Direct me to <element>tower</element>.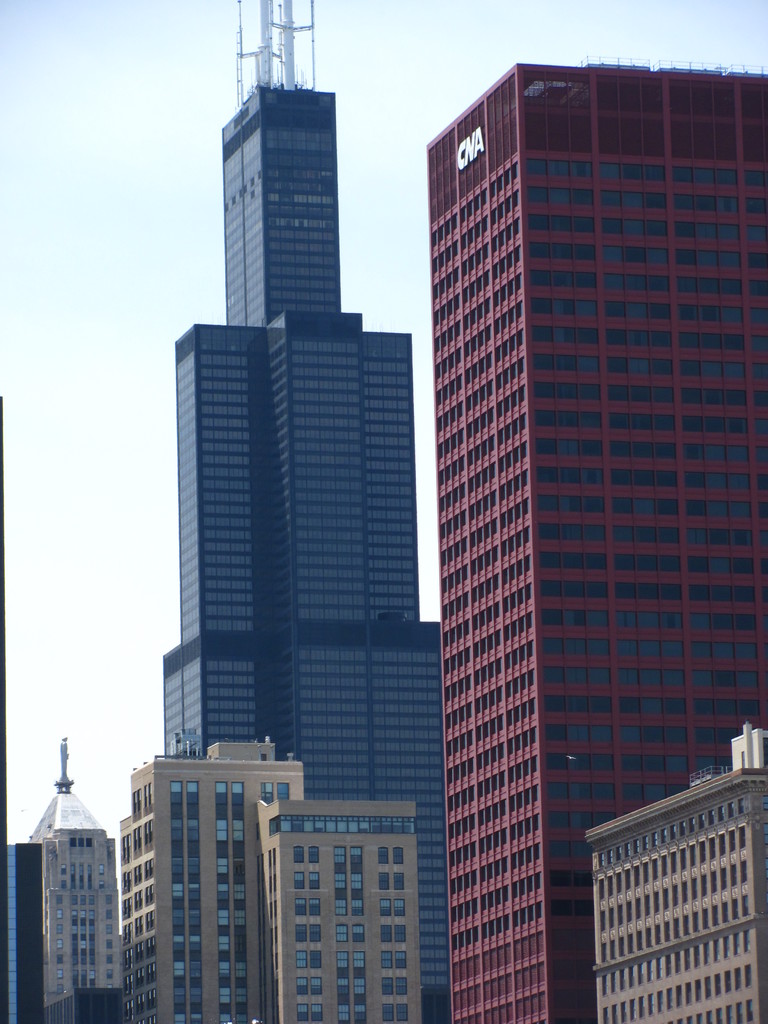
Direction: rect(118, 750, 303, 1016).
